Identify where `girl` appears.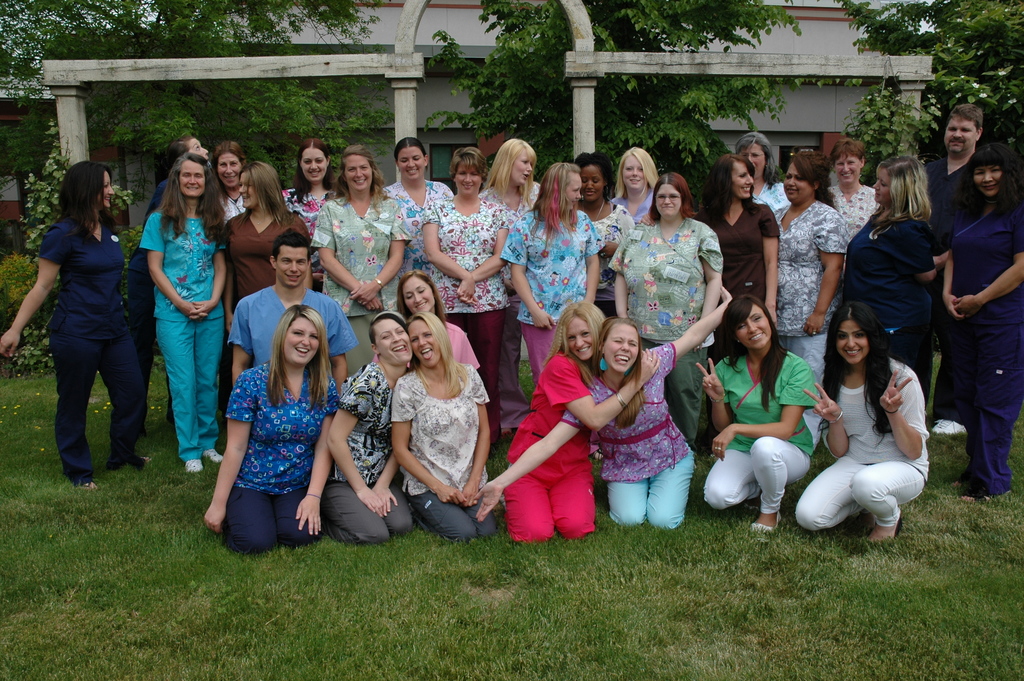
Appears at (left=206, top=309, right=340, bottom=552).
